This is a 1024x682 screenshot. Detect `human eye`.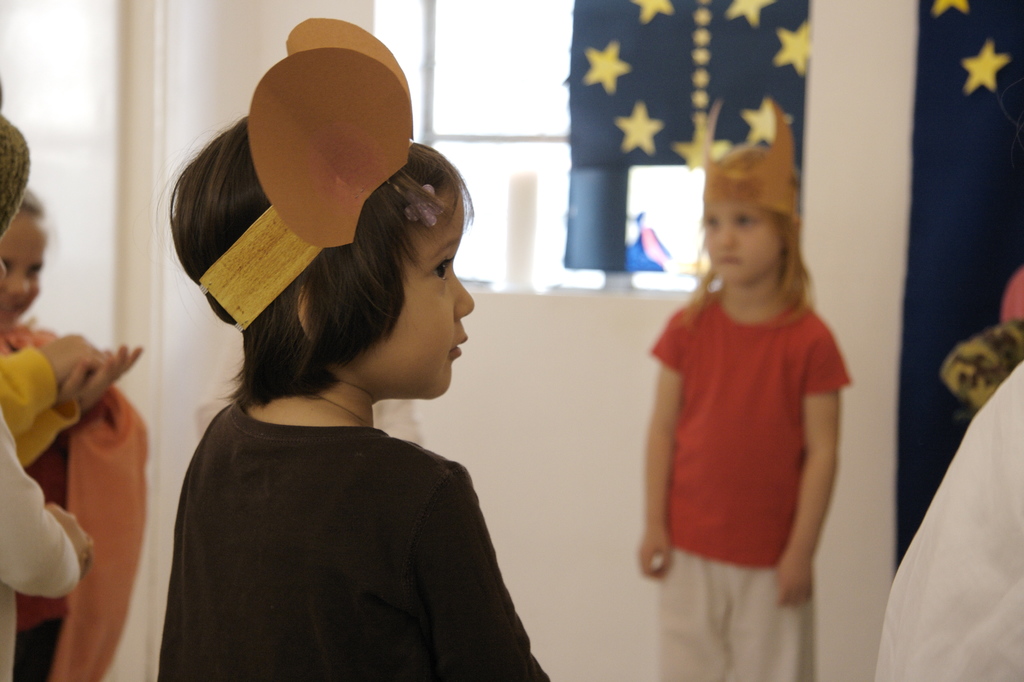
[703, 212, 723, 233].
